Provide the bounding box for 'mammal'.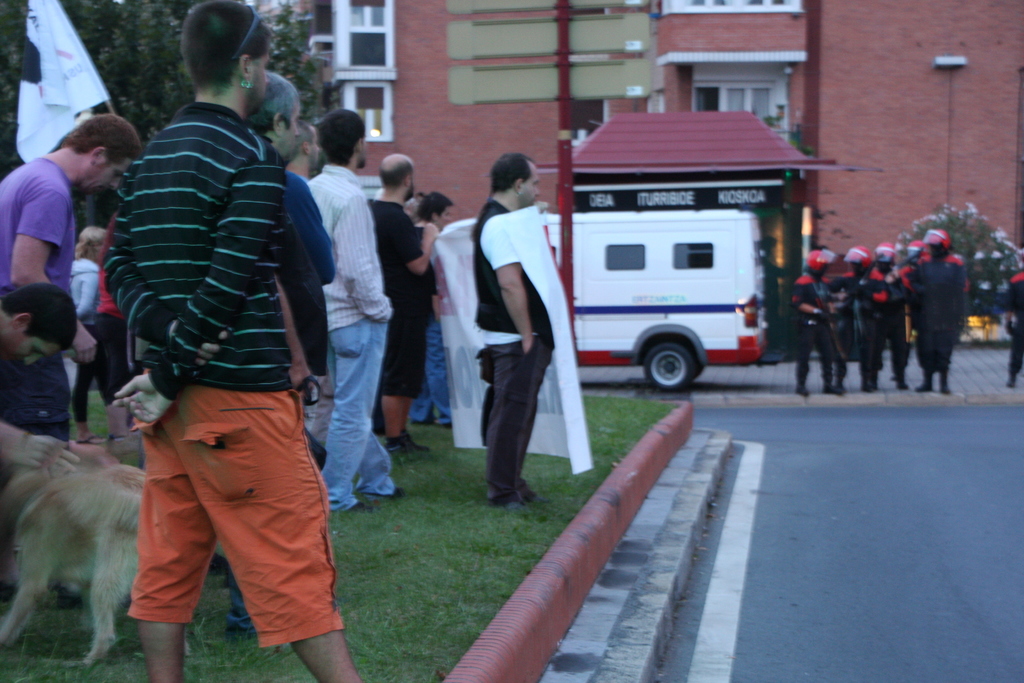
bbox=(404, 194, 424, 213).
